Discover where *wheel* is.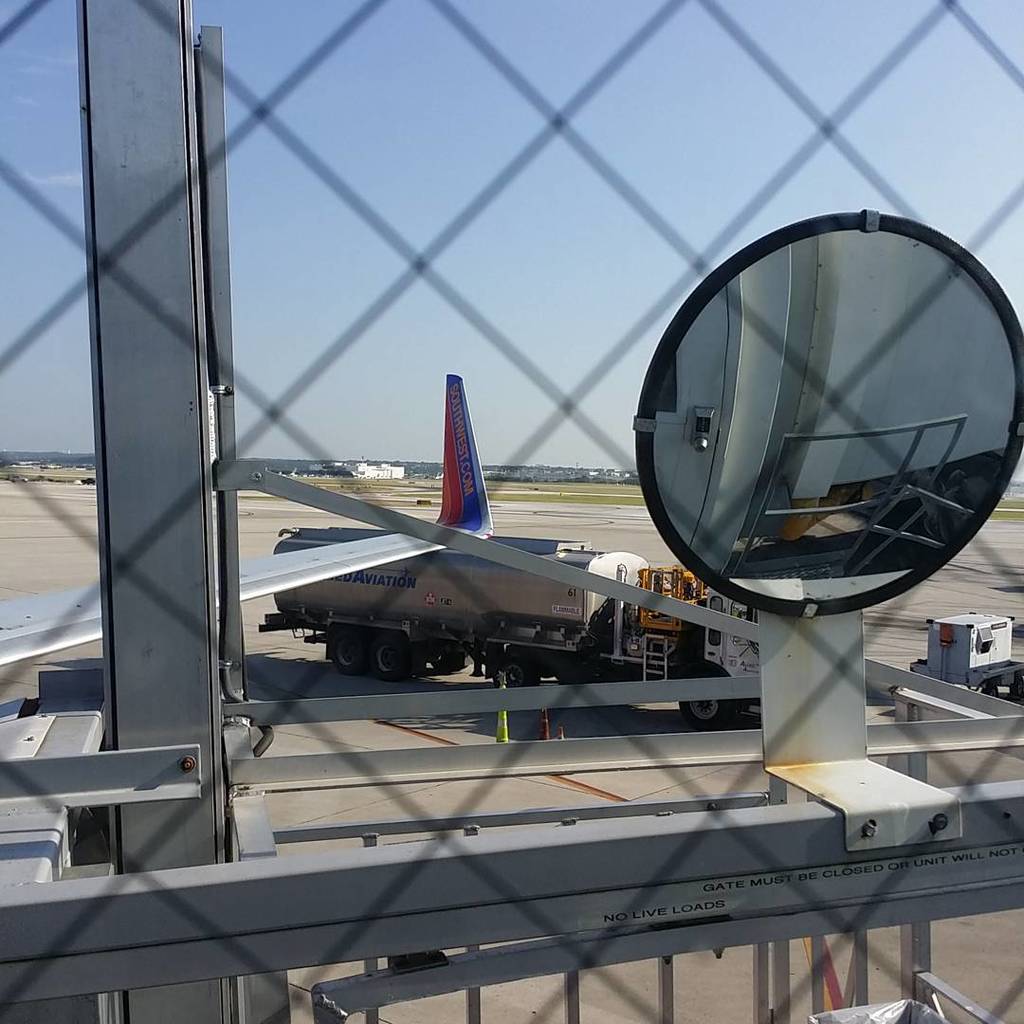
Discovered at <region>376, 642, 415, 680</region>.
